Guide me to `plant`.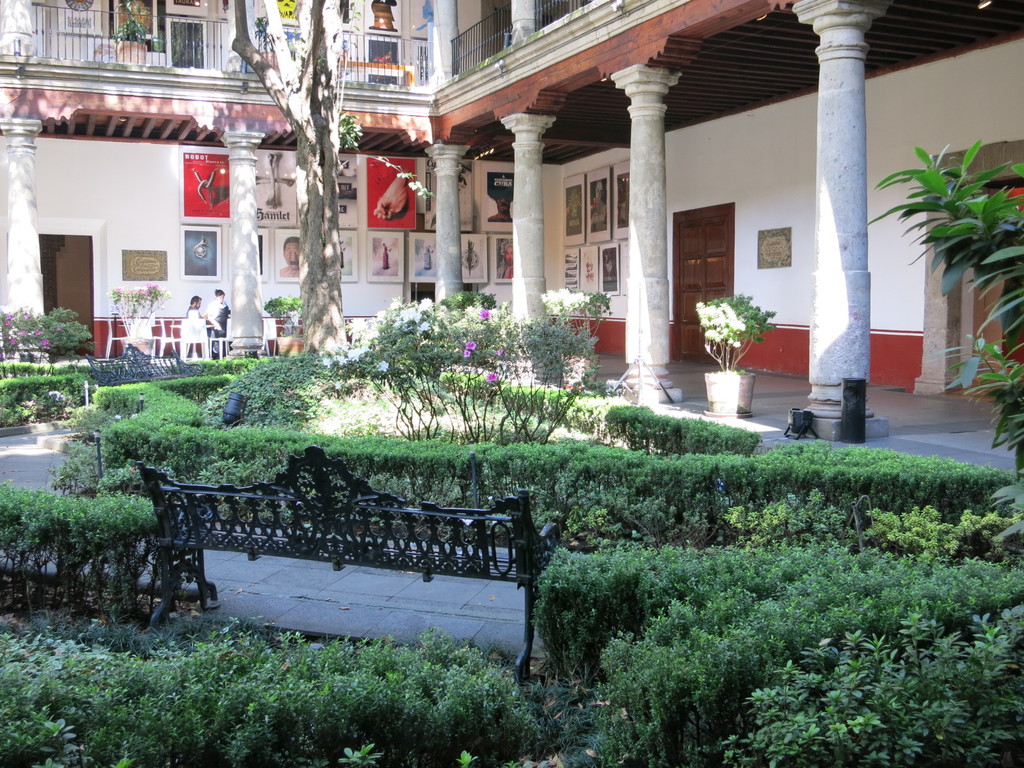
Guidance: x1=337, y1=107, x2=362, y2=155.
